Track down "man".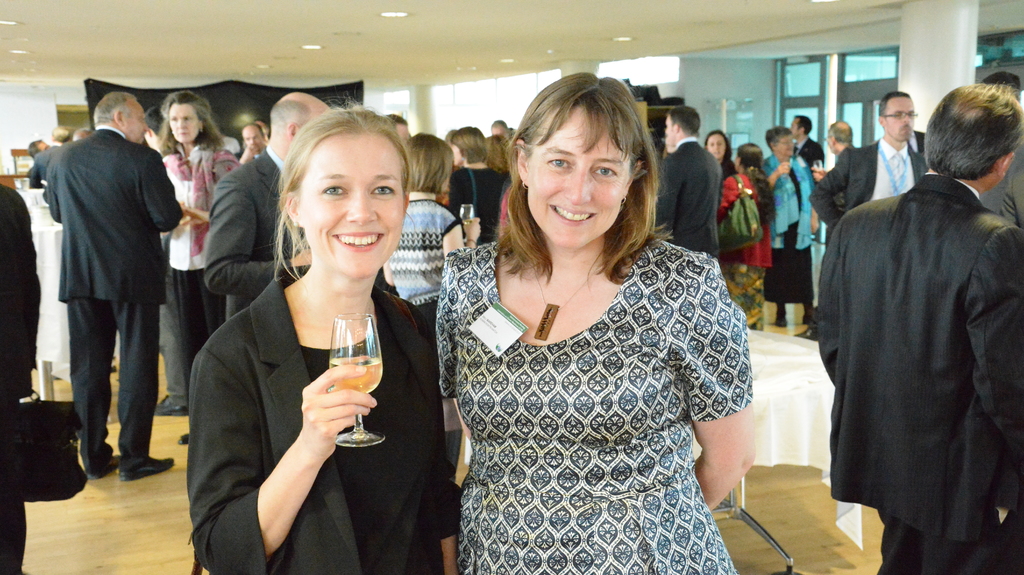
Tracked to bbox=(793, 118, 856, 341).
